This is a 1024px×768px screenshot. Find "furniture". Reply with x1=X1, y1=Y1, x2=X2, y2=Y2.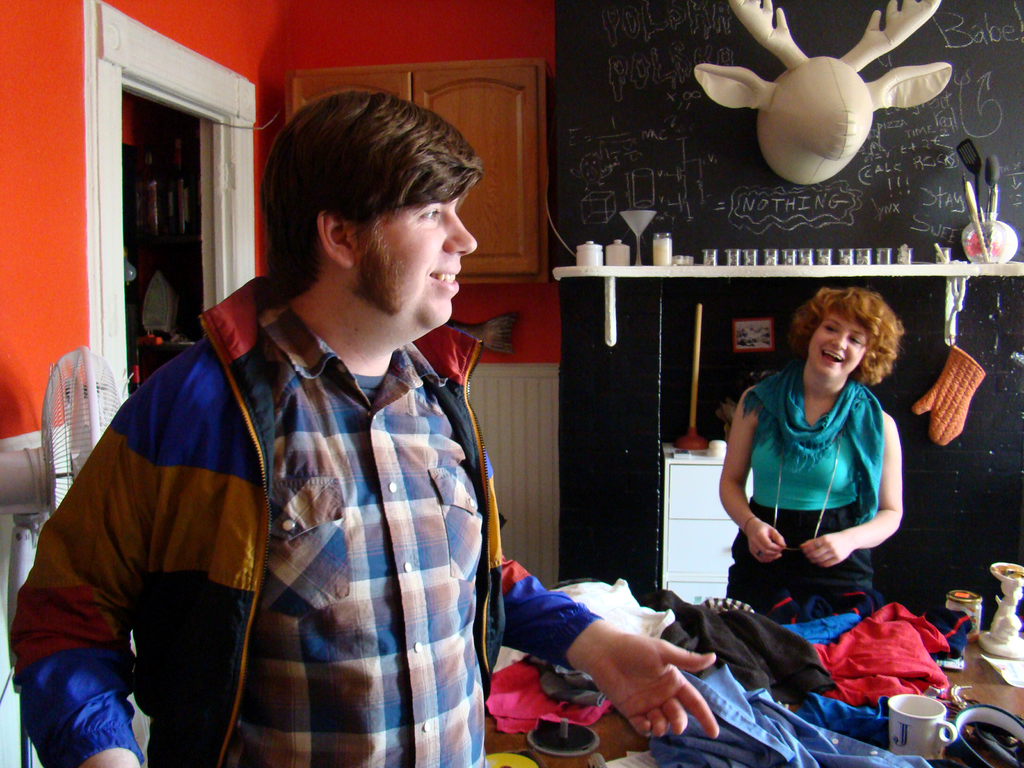
x1=660, y1=441, x2=753, y2=604.
